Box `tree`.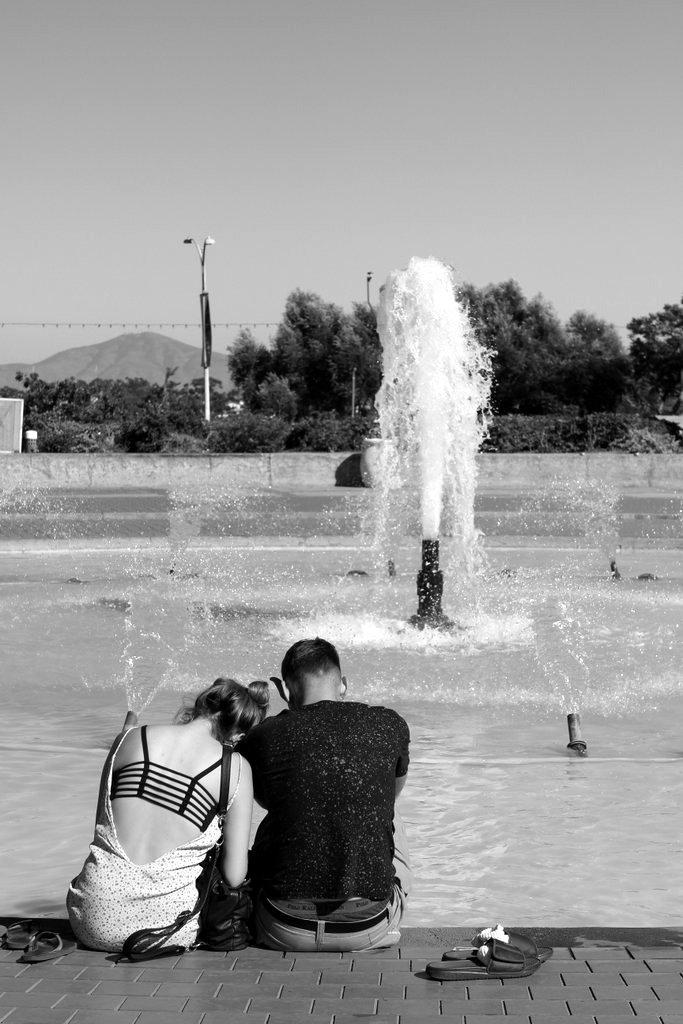
[x1=564, y1=307, x2=634, y2=418].
